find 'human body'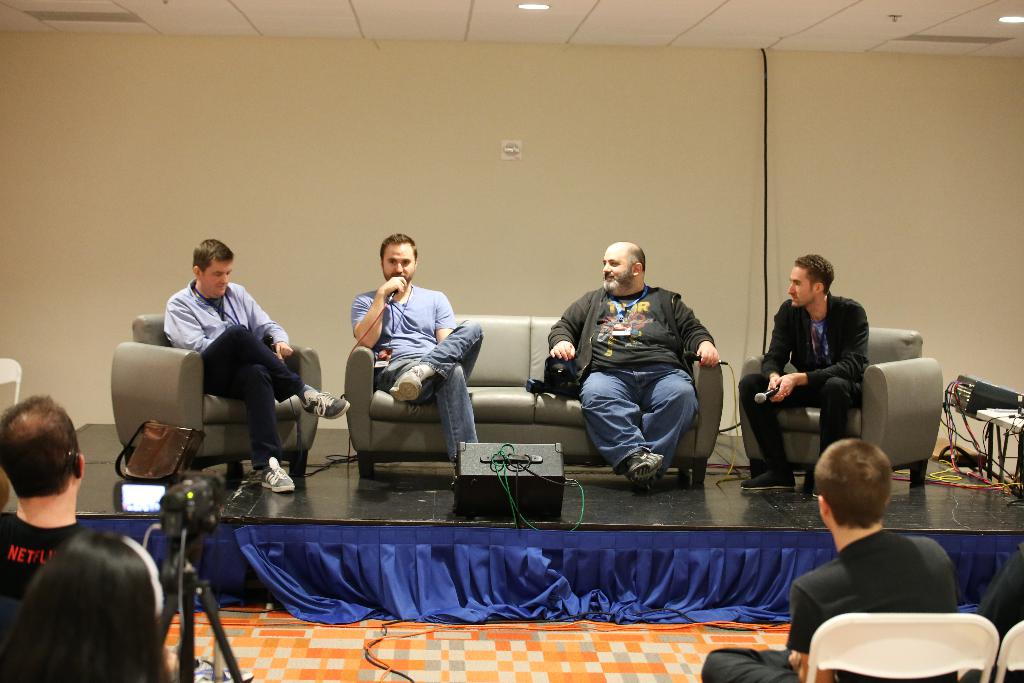
(left=731, top=292, right=873, bottom=497)
